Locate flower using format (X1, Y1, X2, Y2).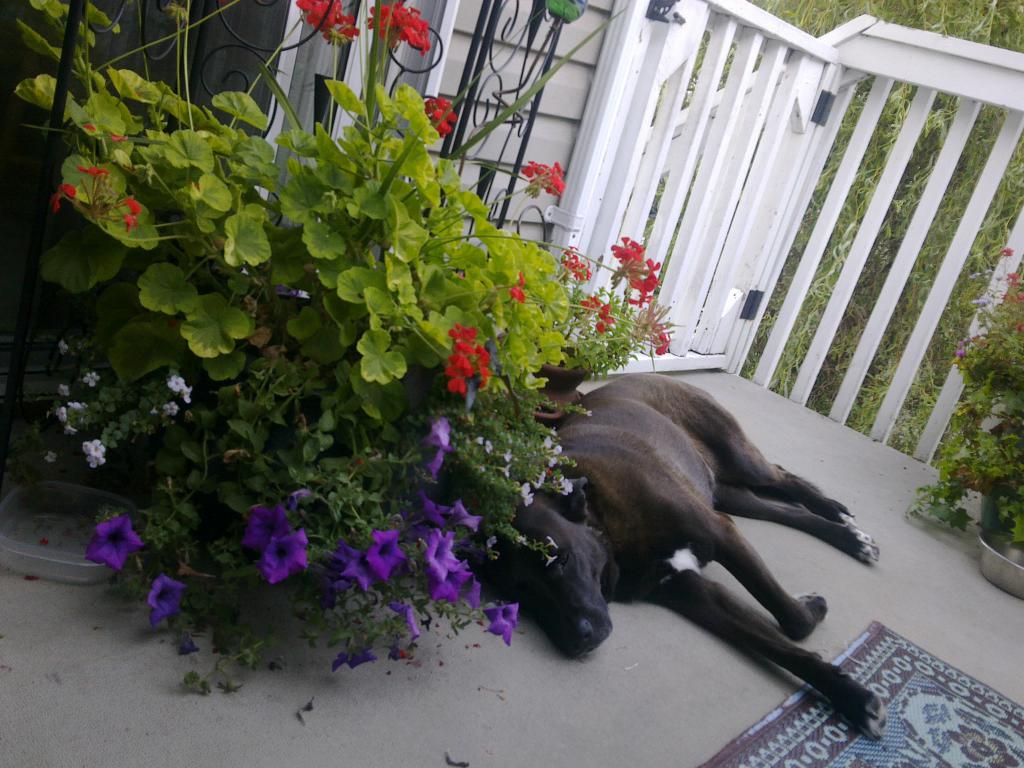
(82, 437, 98, 470).
